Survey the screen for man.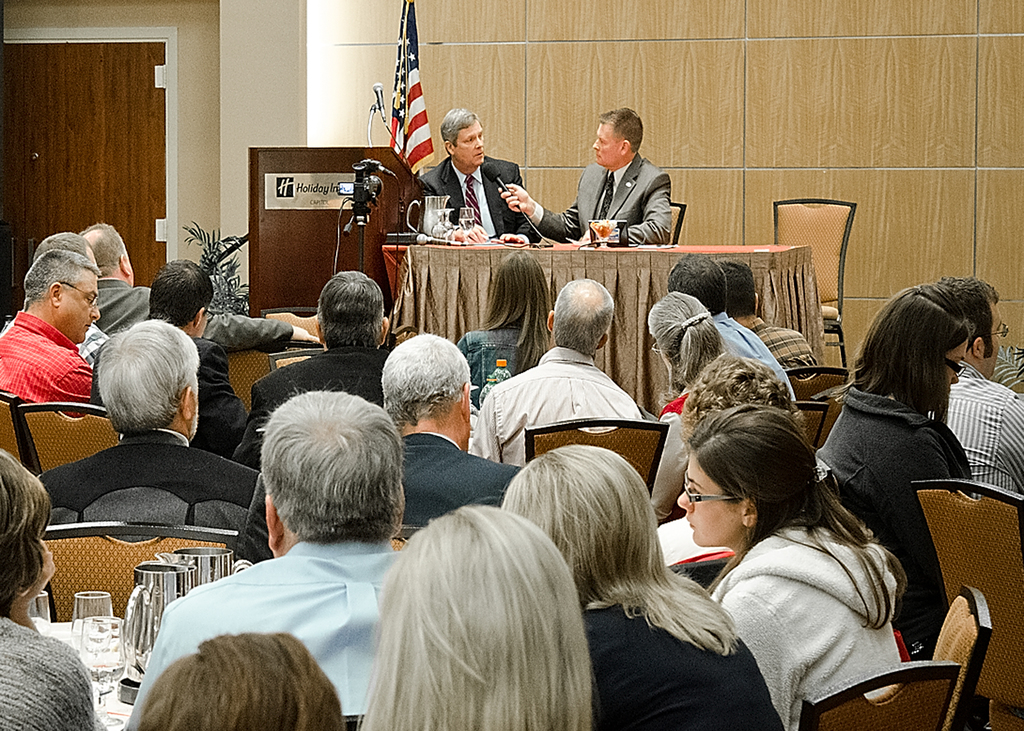
Survey found: 728,252,820,374.
